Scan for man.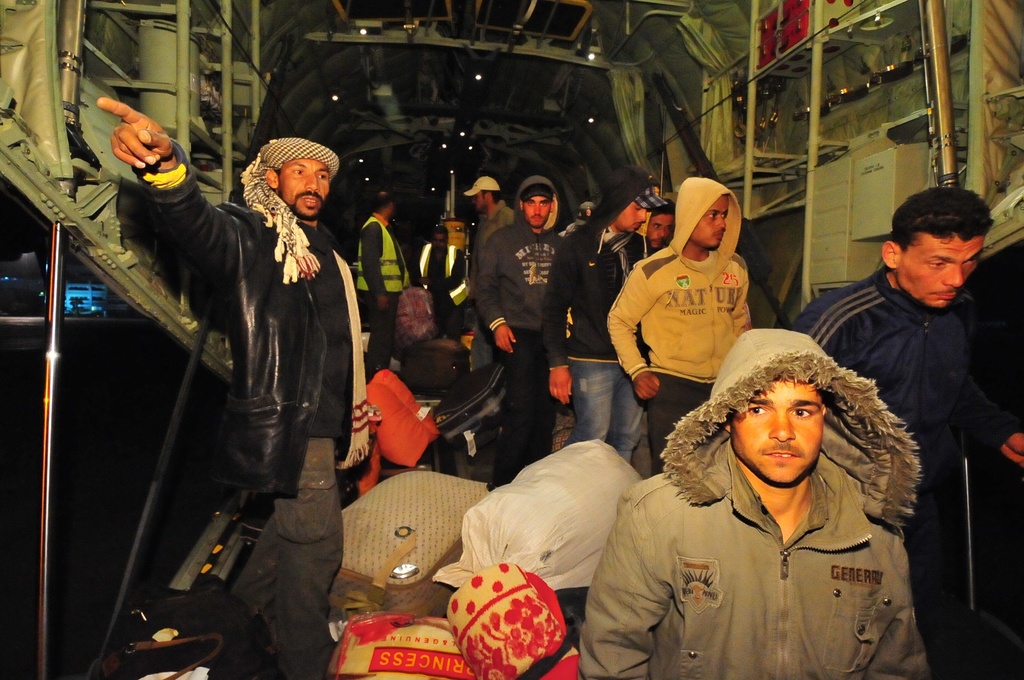
Scan result: <region>150, 95, 367, 642</region>.
